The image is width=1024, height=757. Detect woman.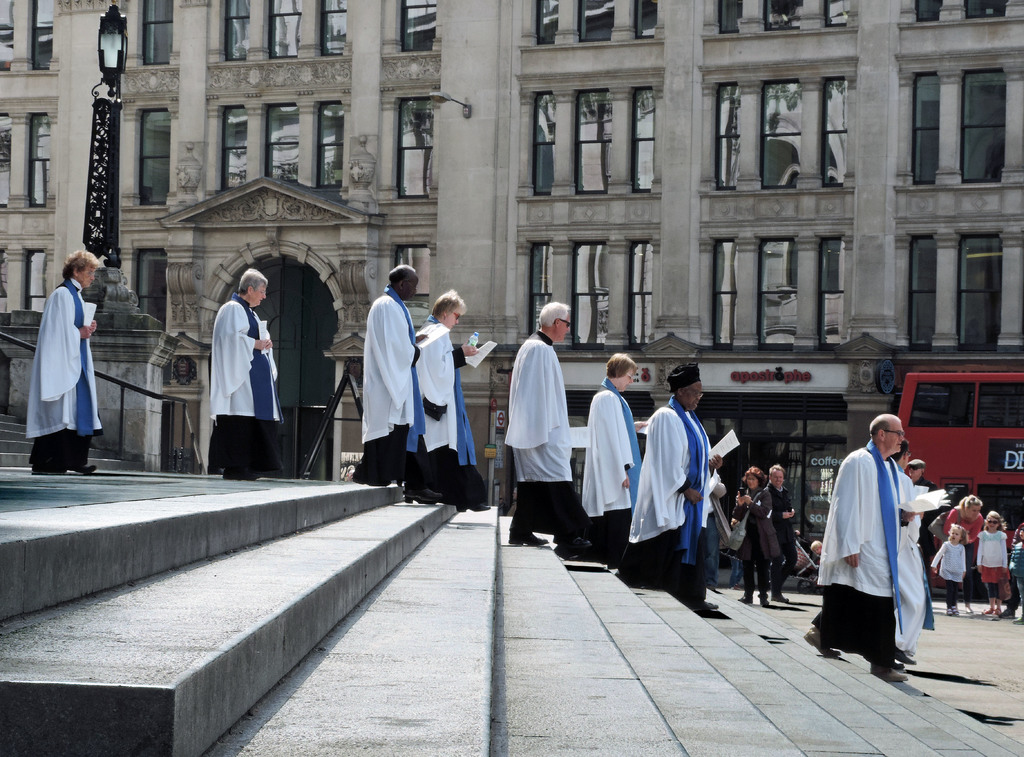
Detection: rect(941, 488, 989, 618).
